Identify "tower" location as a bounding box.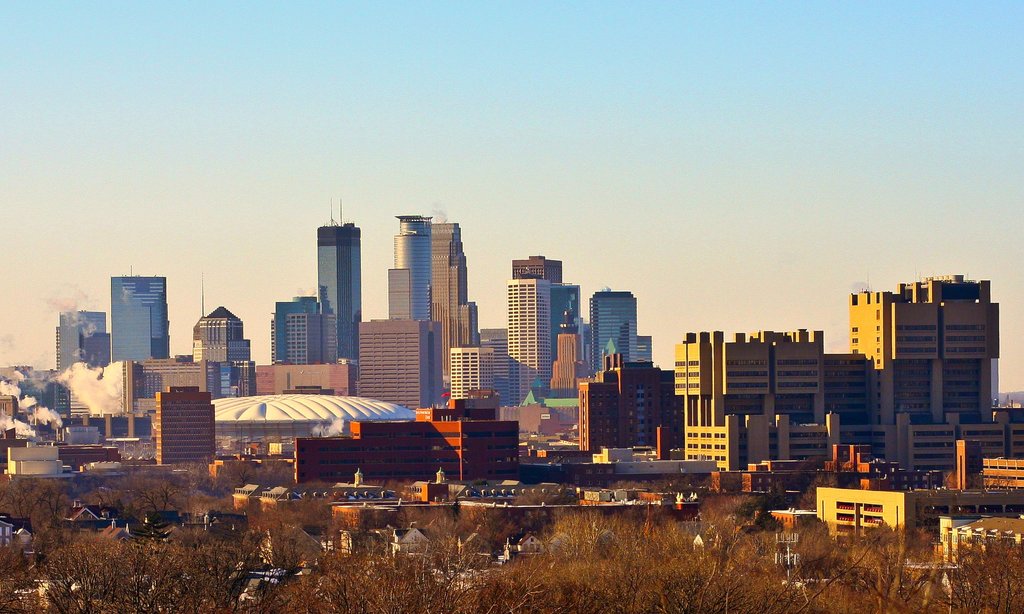
<box>417,214,480,348</box>.
